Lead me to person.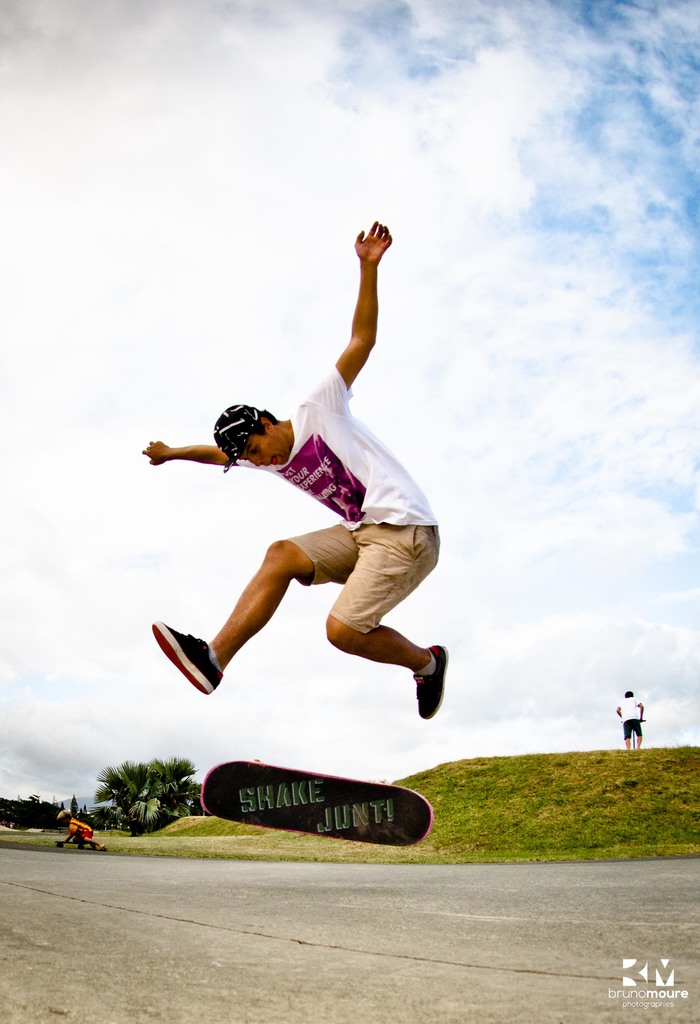
Lead to region(56, 812, 108, 858).
